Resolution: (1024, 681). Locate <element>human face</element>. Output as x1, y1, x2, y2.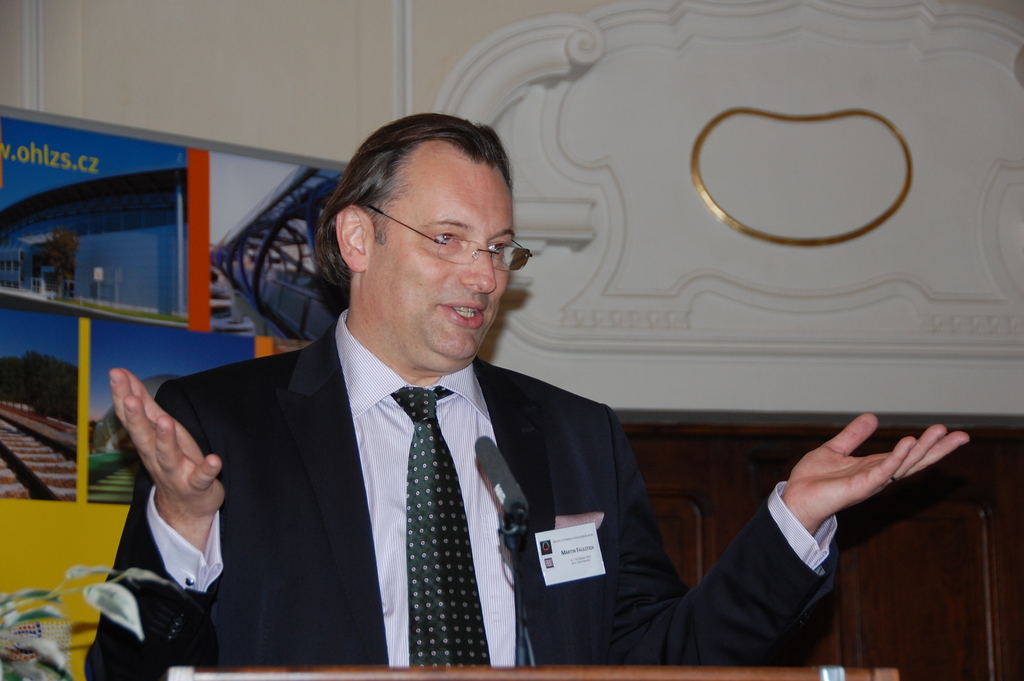
361, 133, 509, 376.
